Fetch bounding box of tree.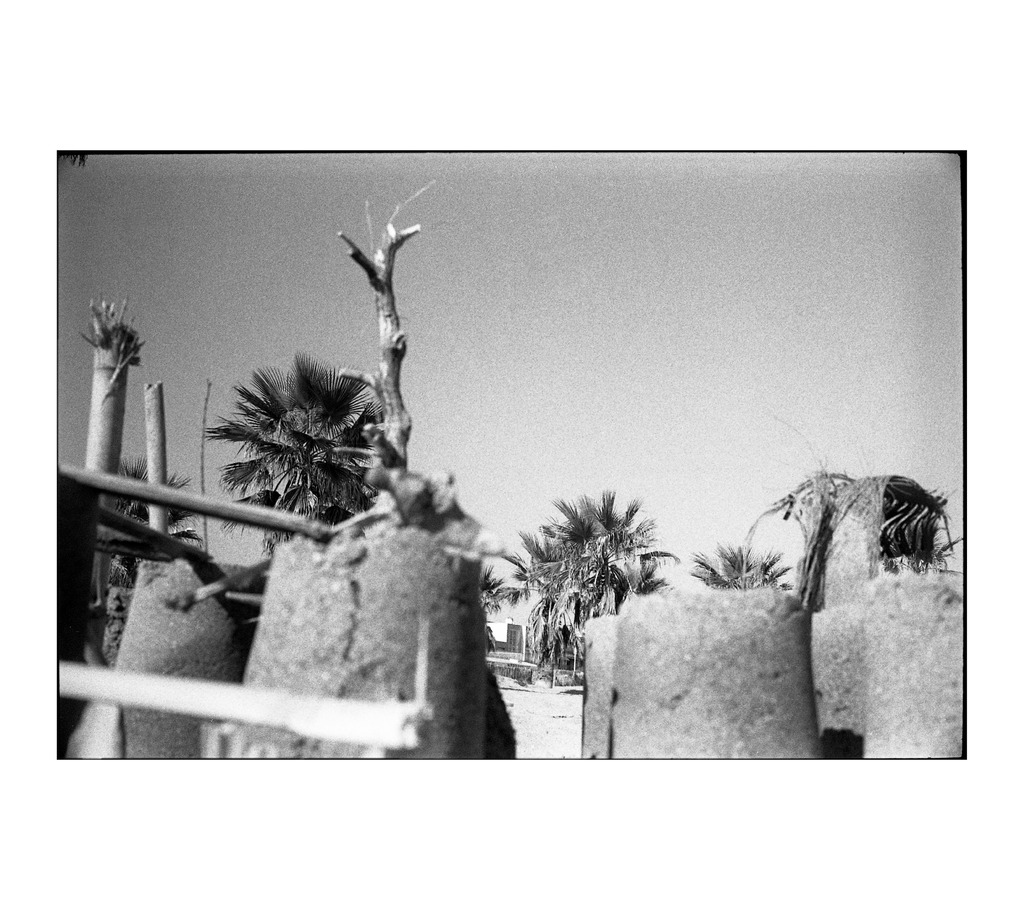
Bbox: BBox(875, 501, 961, 578).
